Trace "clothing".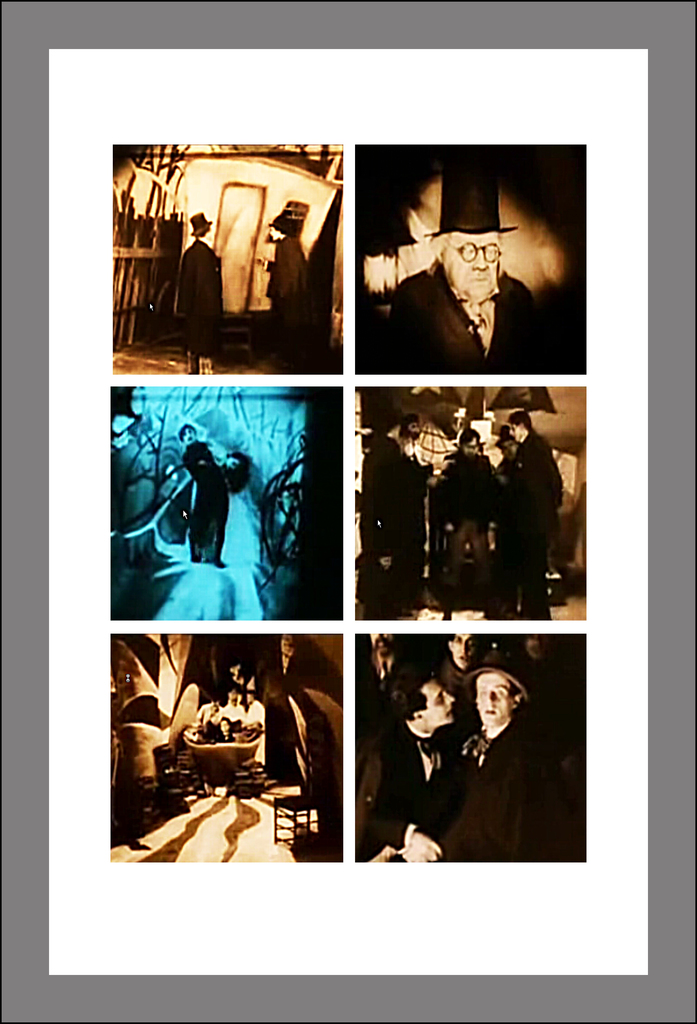
Traced to (272, 243, 307, 318).
